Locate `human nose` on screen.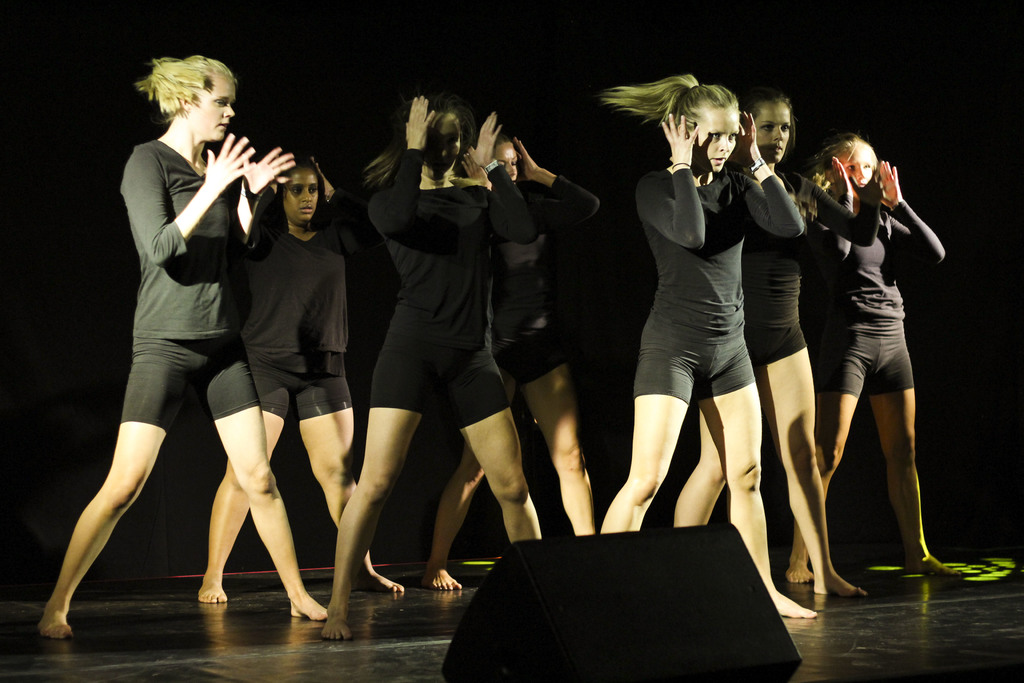
On screen at <bbox>505, 162, 518, 178</bbox>.
